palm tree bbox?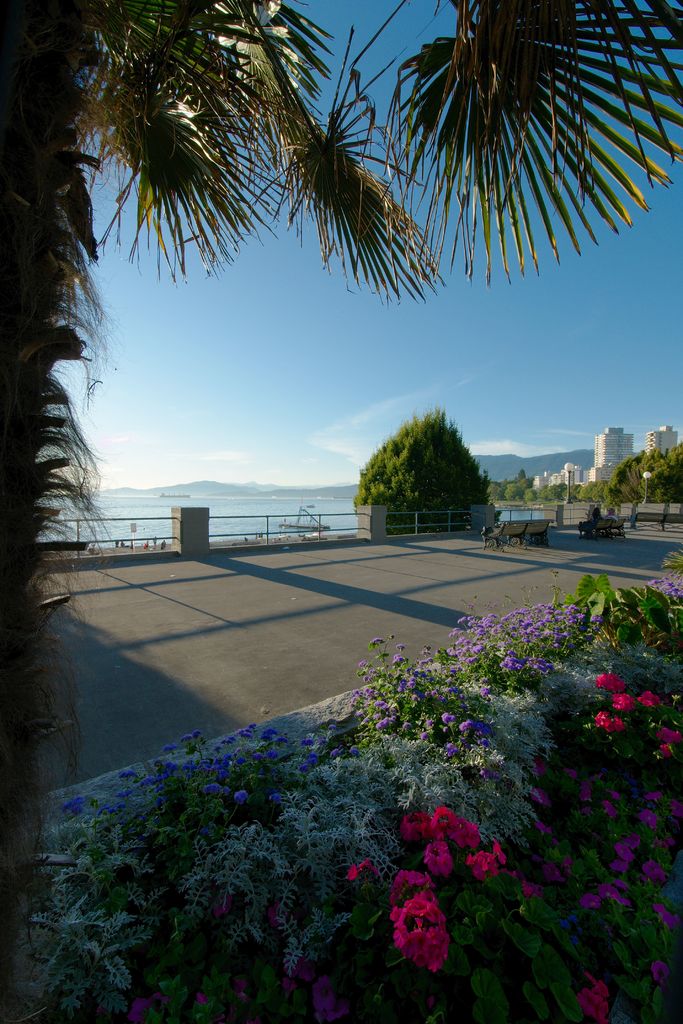
BBox(0, 0, 682, 892)
